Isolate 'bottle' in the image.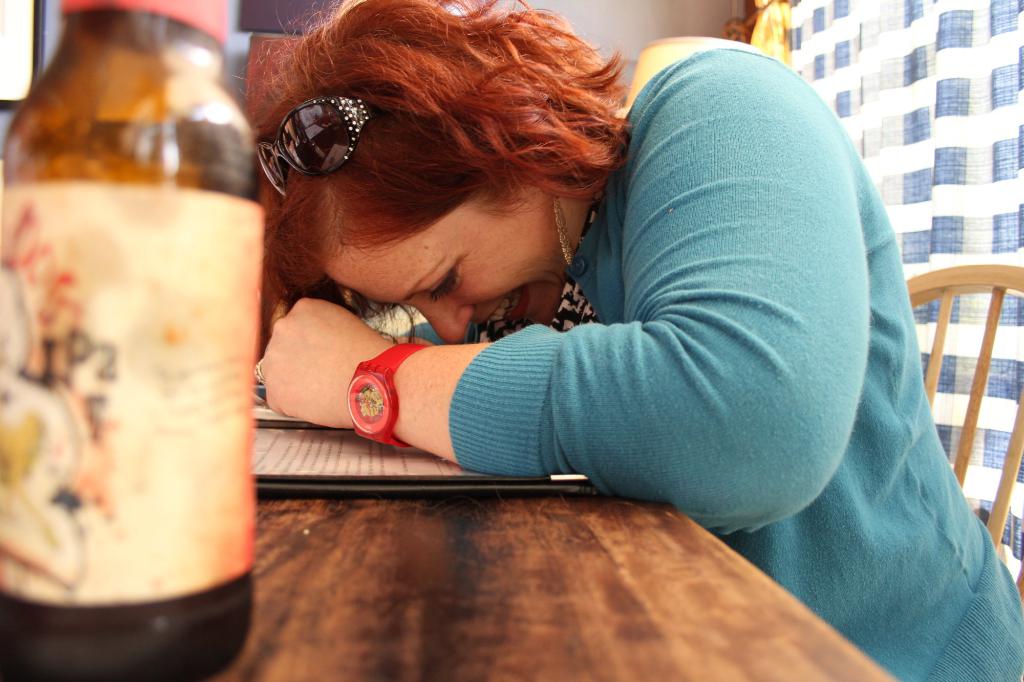
Isolated region: bbox(0, 24, 254, 633).
